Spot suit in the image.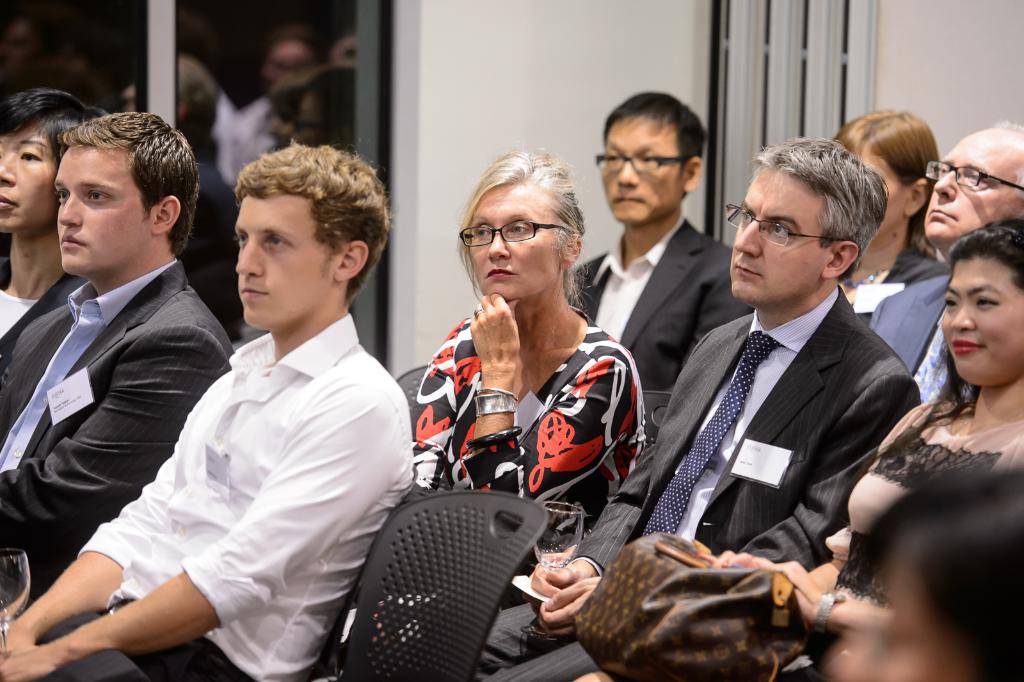
suit found at [x1=576, y1=215, x2=750, y2=425].
